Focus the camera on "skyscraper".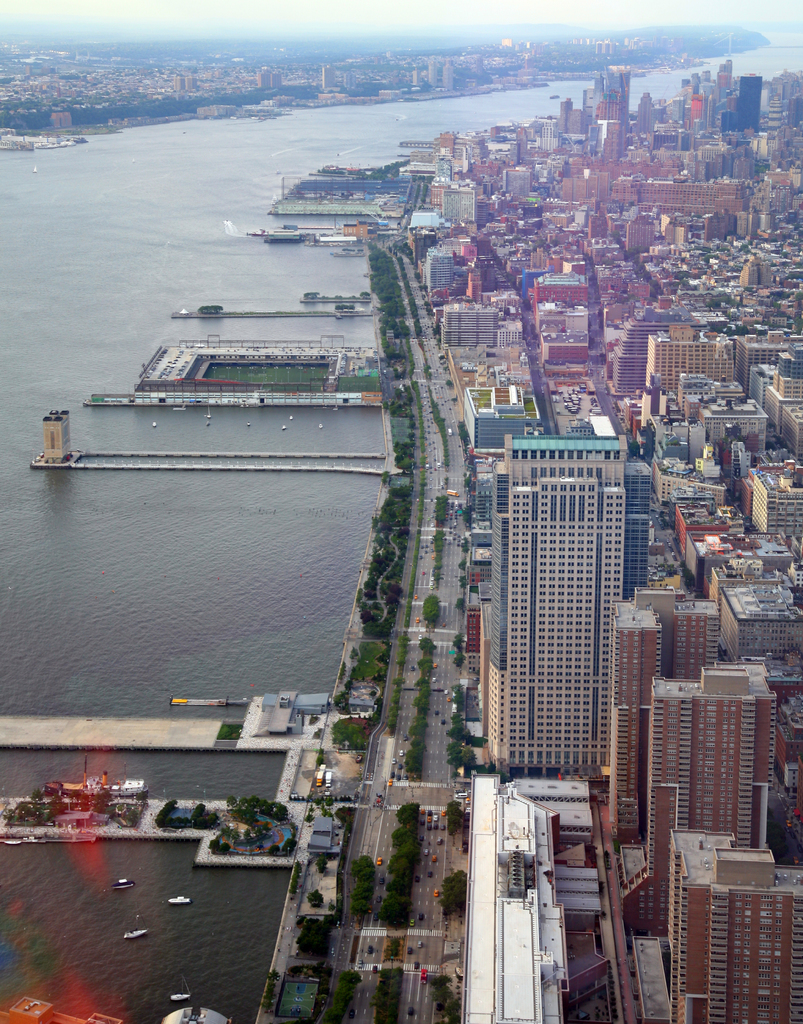
Focus region: [663, 831, 800, 1020].
